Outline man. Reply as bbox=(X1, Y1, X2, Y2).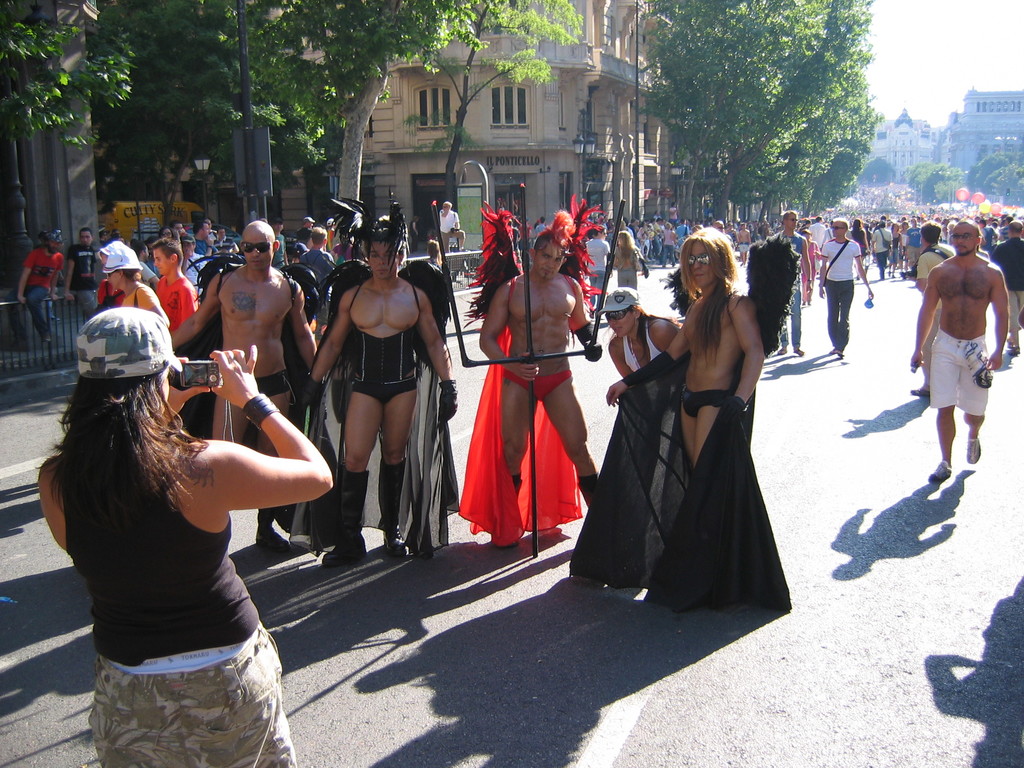
bbox=(168, 217, 329, 556).
